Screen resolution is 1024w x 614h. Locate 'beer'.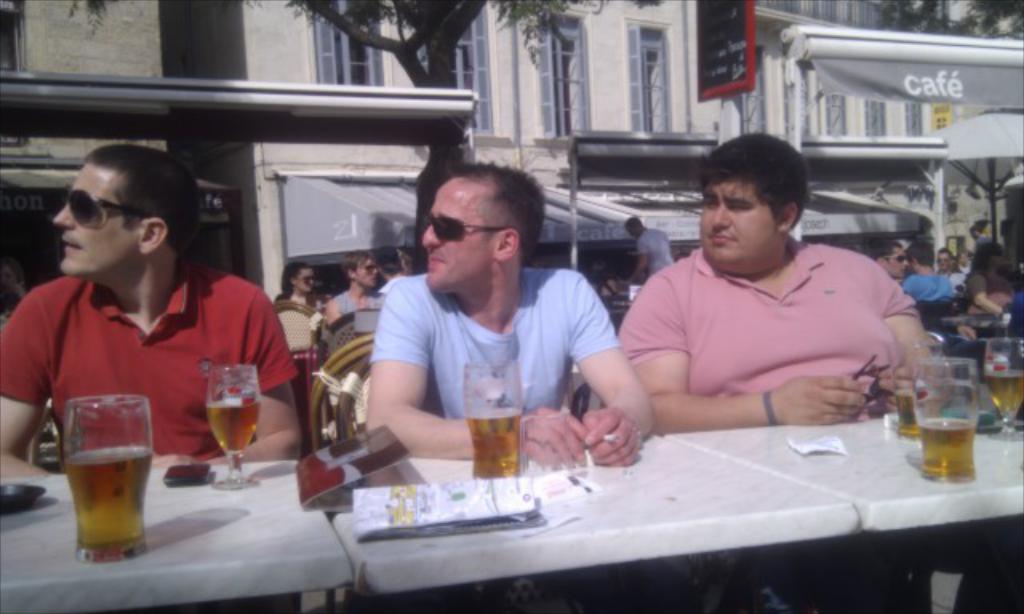
914 414 979 483.
